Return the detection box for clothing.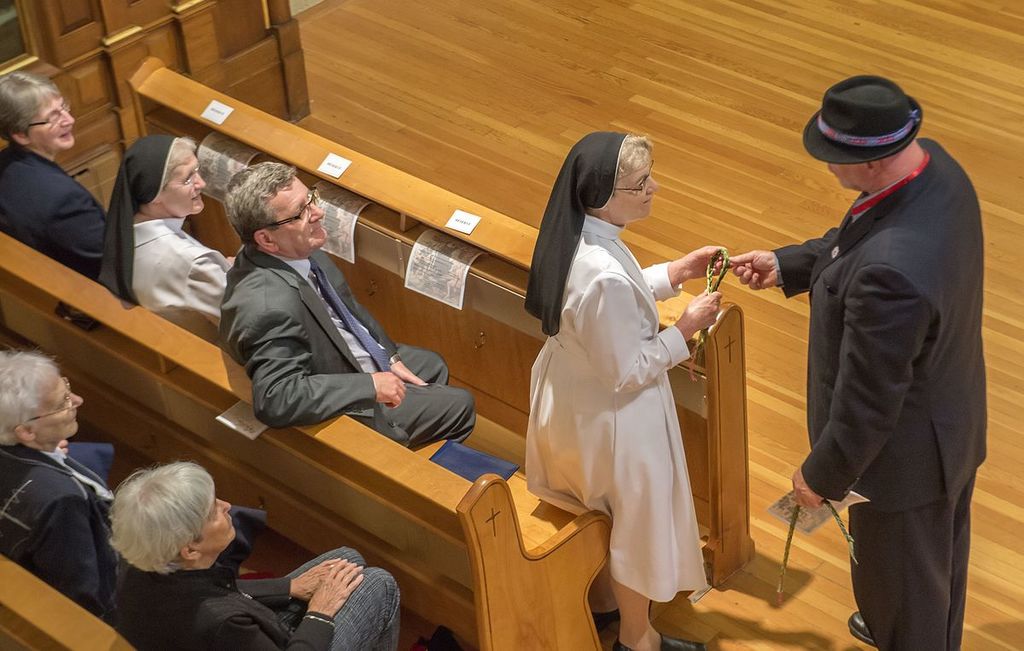
bbox=[101, 138, 238, 348].
